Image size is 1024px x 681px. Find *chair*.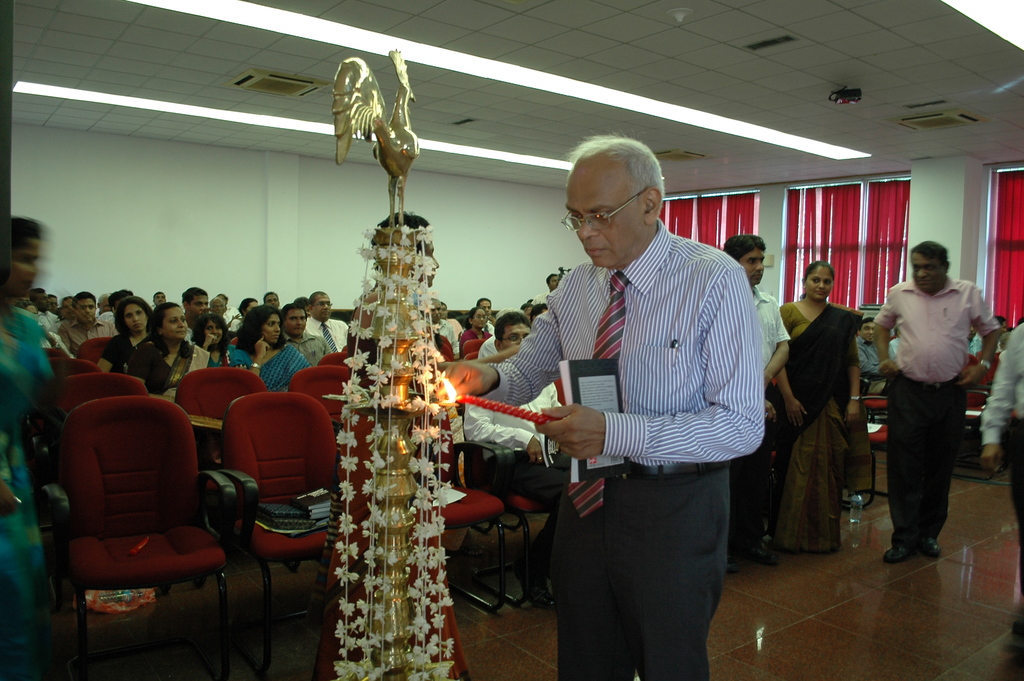
{"left": 951, "top": 356, "right": 993, "bottom": 483}.
